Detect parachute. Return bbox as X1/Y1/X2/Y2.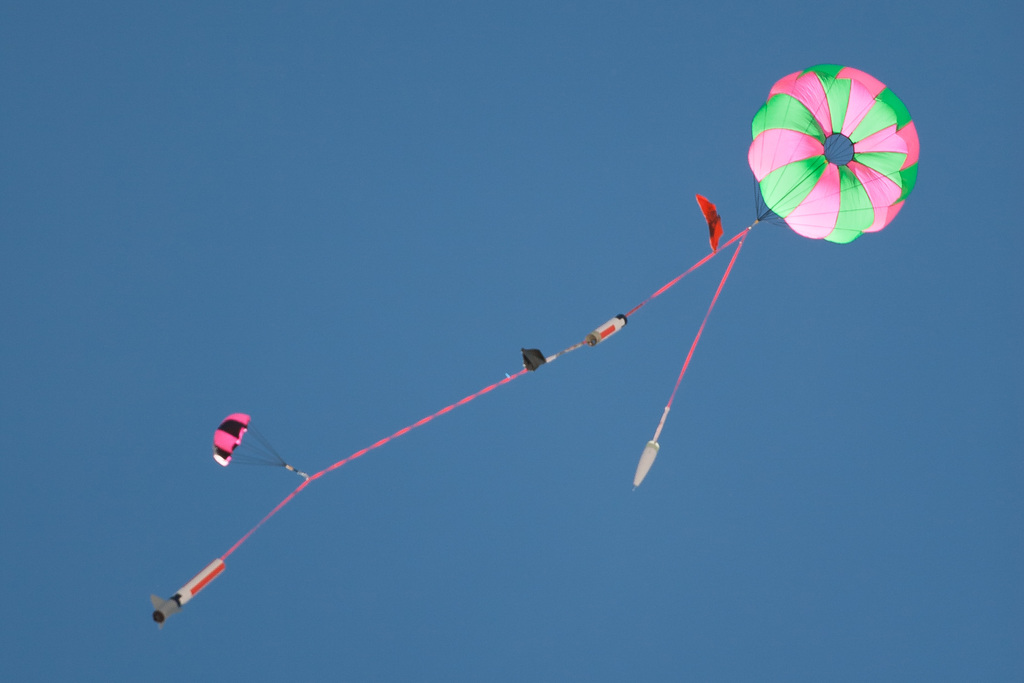
744/56/932/260.
